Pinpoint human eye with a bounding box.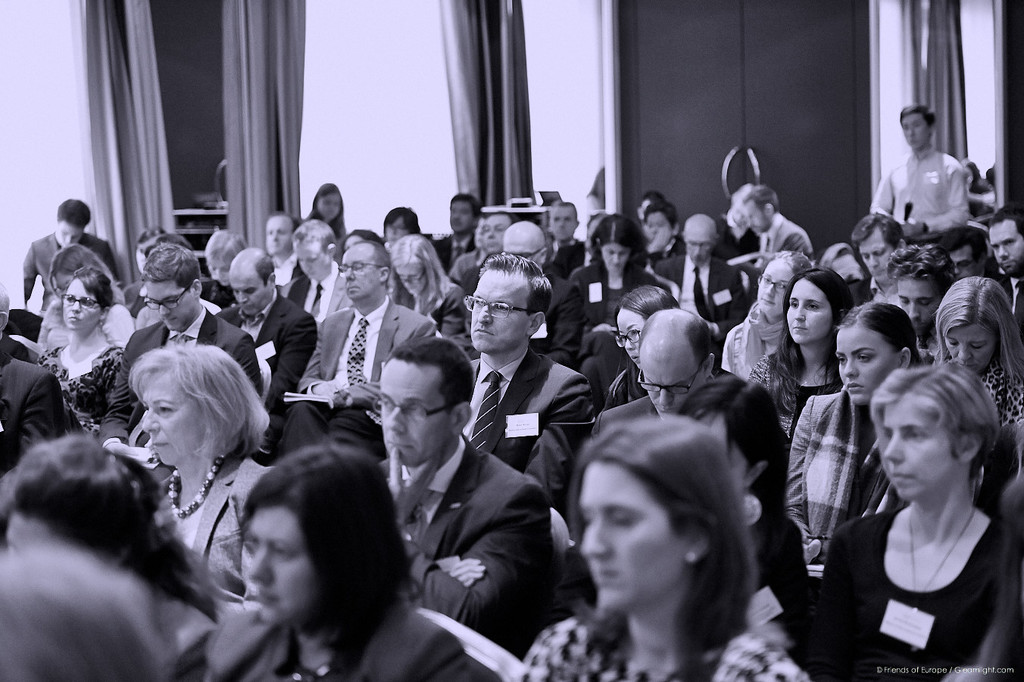
(272,546,297,562).
